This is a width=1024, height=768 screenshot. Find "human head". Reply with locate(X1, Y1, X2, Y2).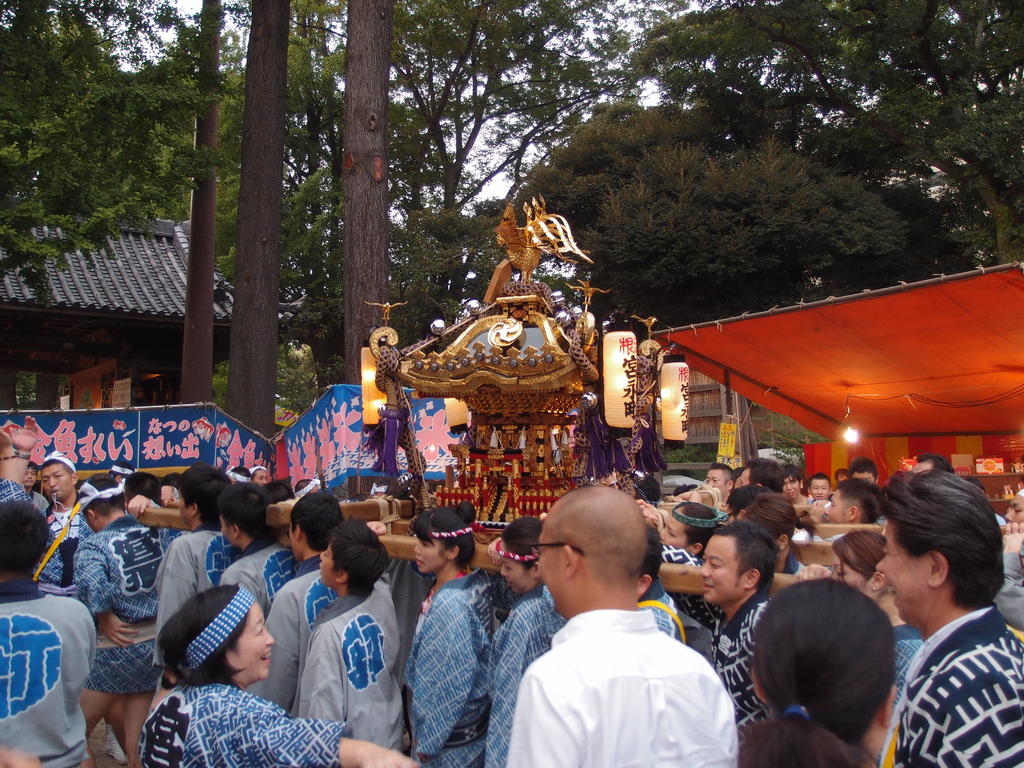
locate(74, 472, 124, 528).
